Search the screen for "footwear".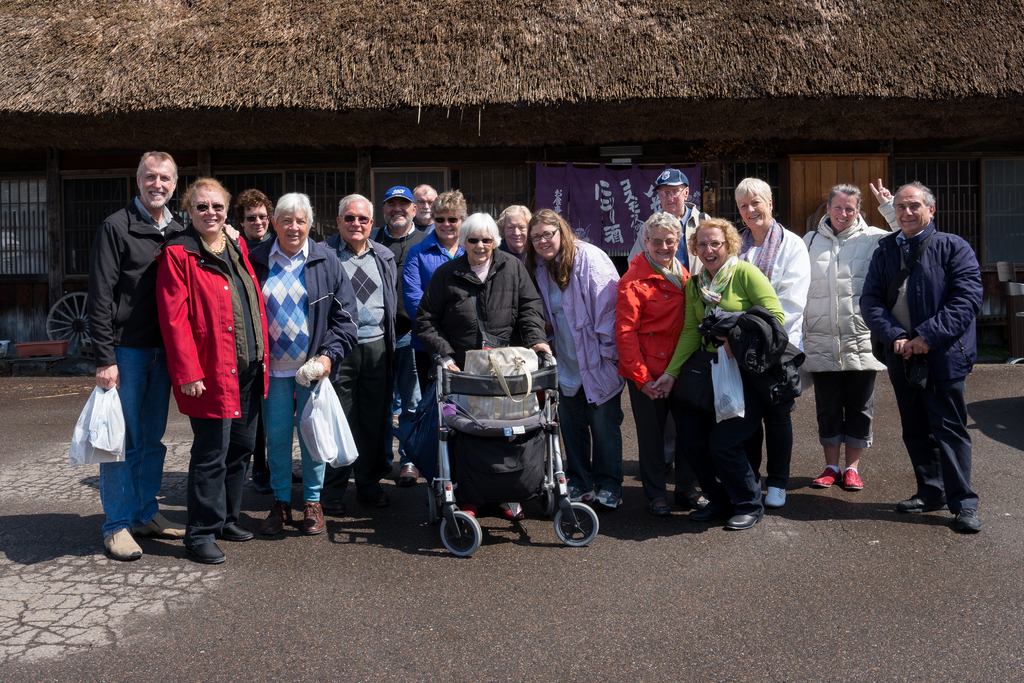
Found at x1=294 y1=472 x2=298 y2=484.
